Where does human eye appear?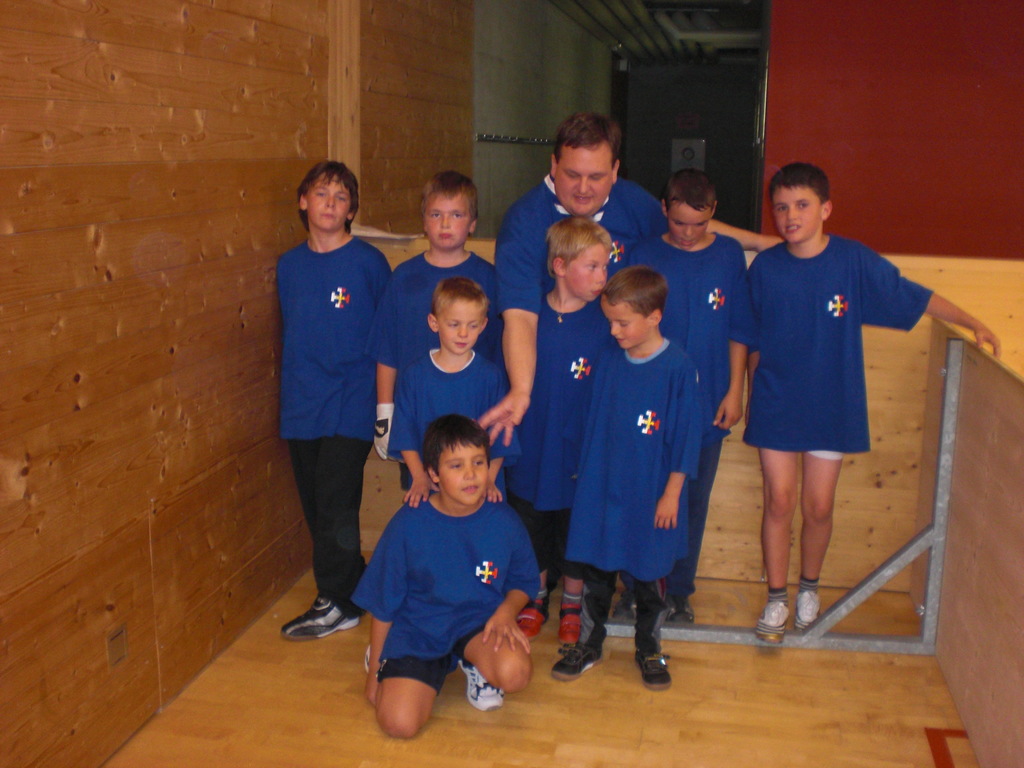
Appears at 447/460/463/471.
